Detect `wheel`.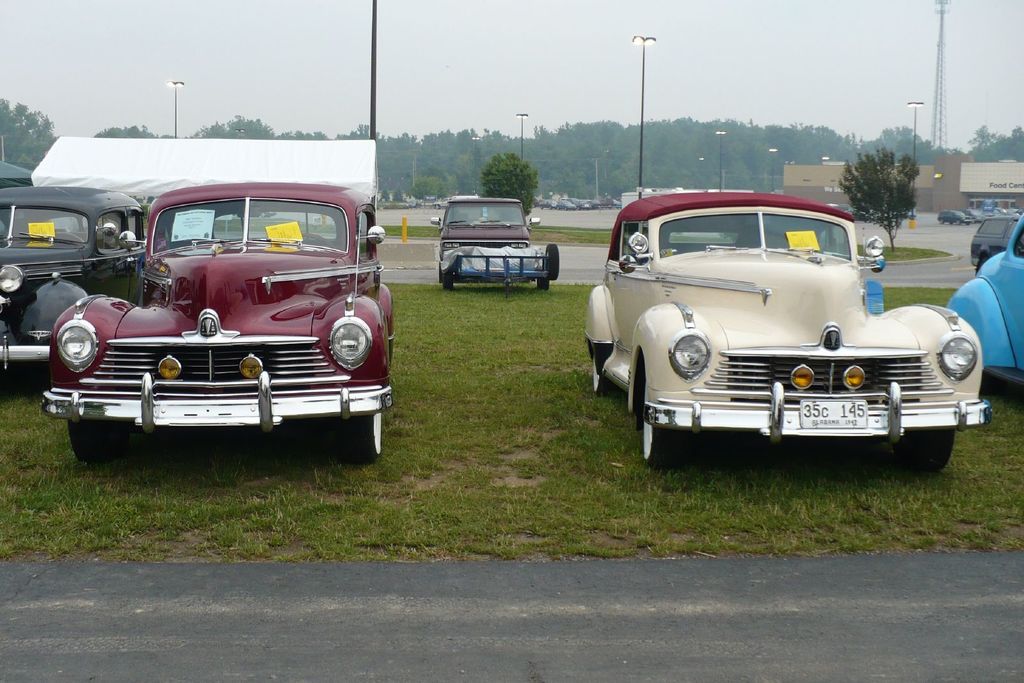
Detected at 938,217,943,225.
